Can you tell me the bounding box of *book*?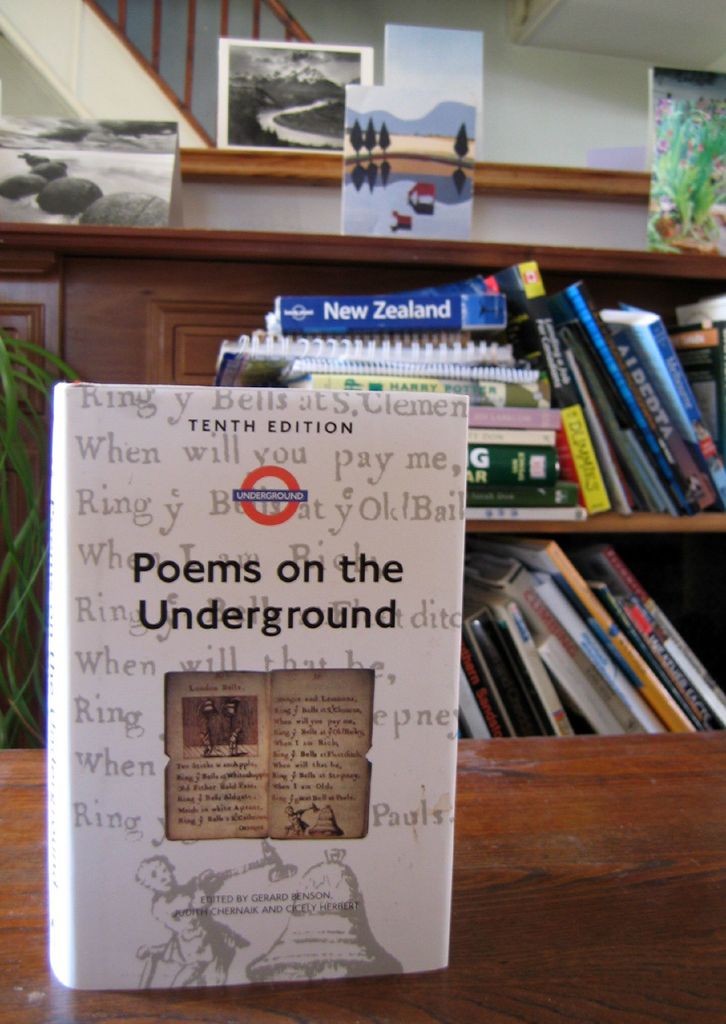
<box>40,378,471,987</box>.
